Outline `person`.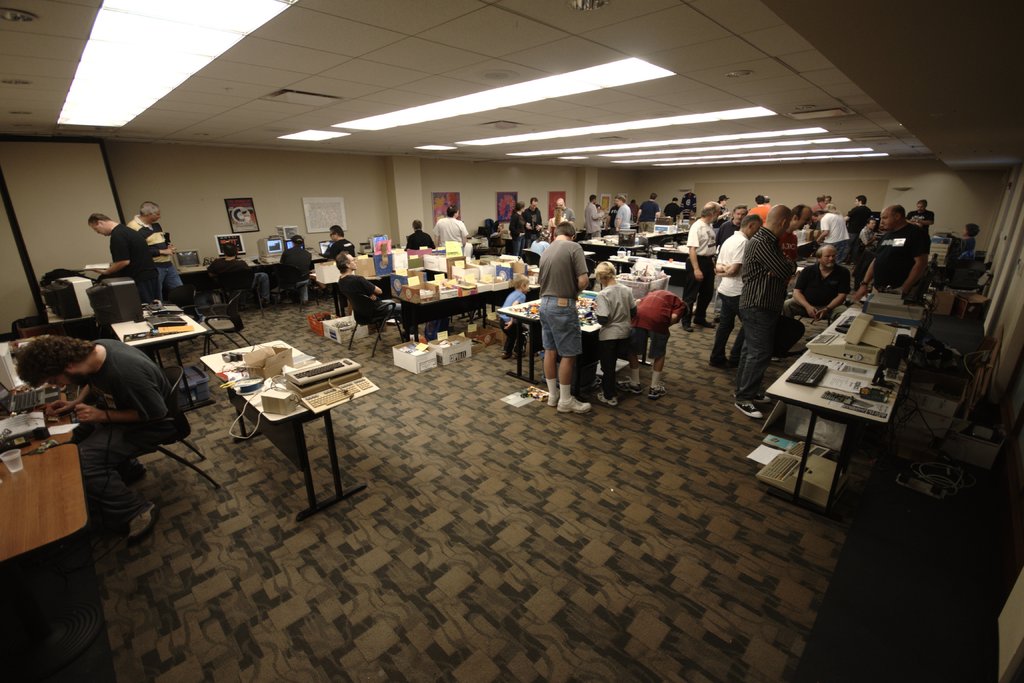
Outline: Rect(406, 219, 433, 250).
